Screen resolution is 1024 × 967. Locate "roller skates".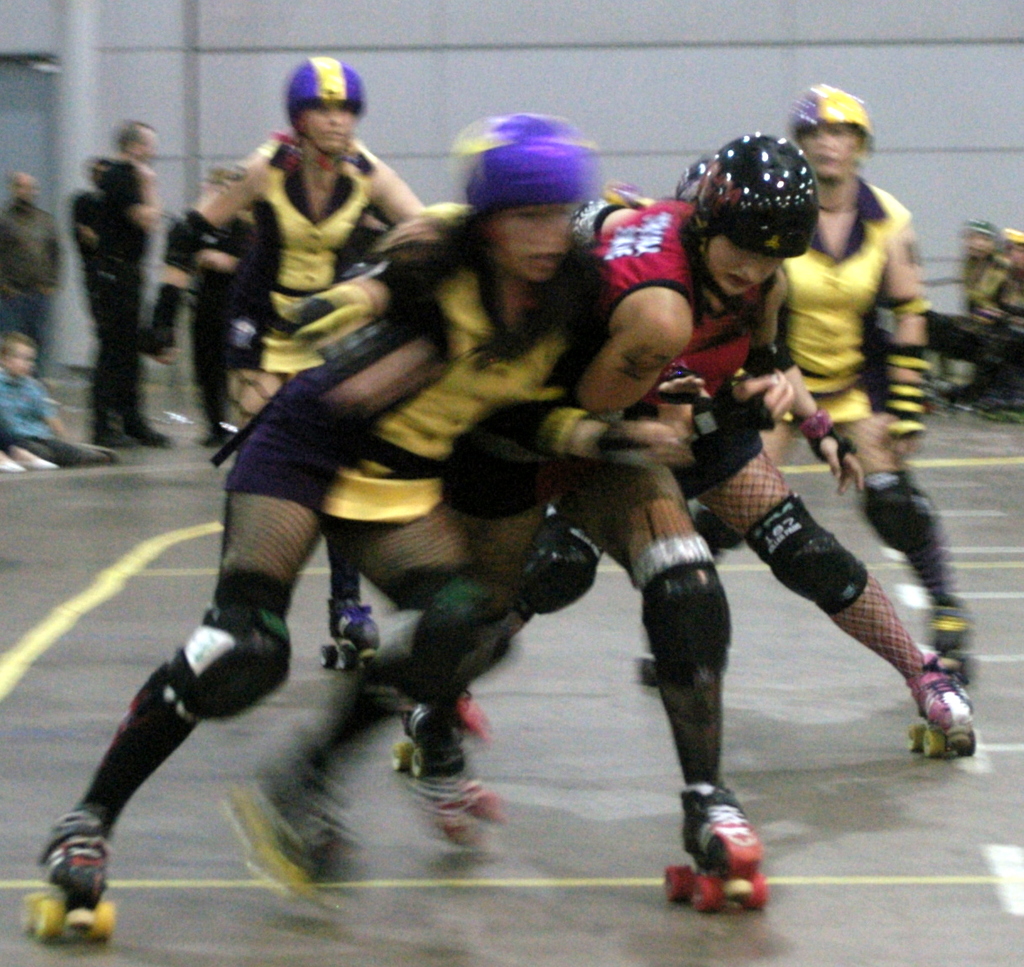
318:596:384:671.
